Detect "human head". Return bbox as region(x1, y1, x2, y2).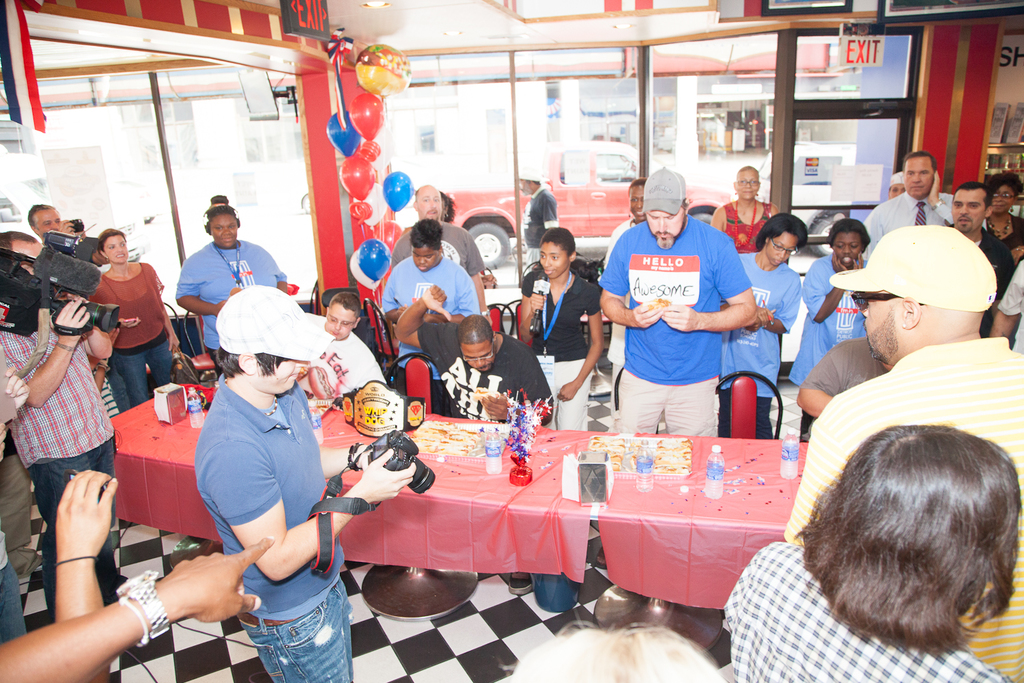
region(949, 183, 993, 231).
